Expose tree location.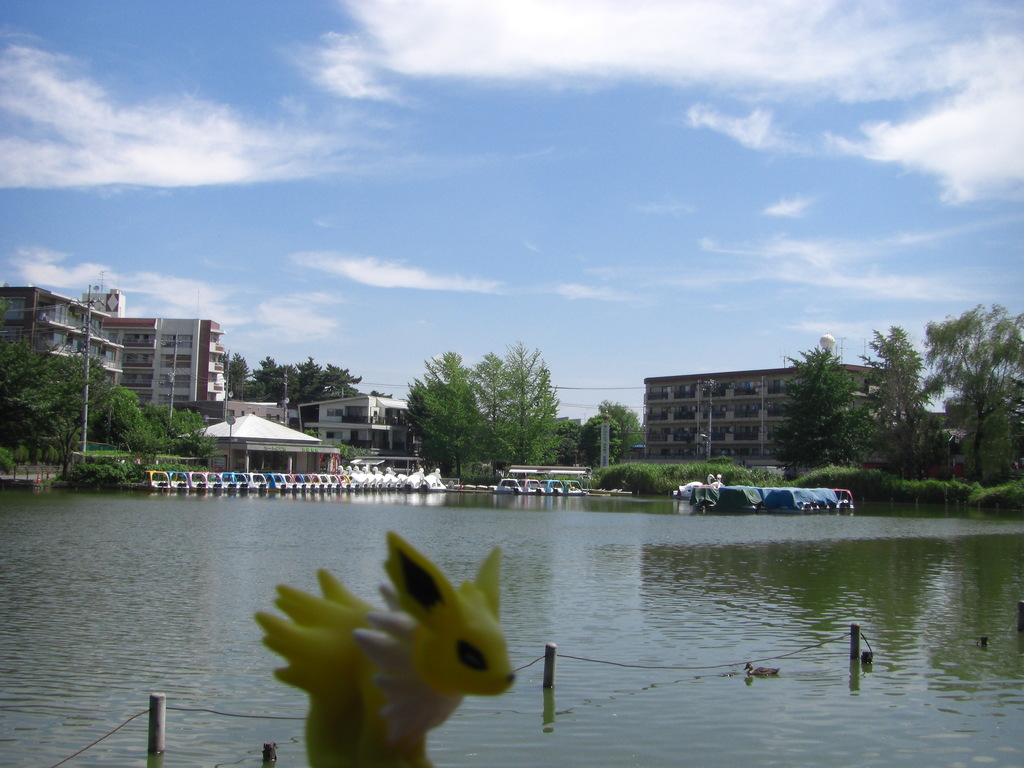
Exposed at l=766, t=342, r=865, b=471.
